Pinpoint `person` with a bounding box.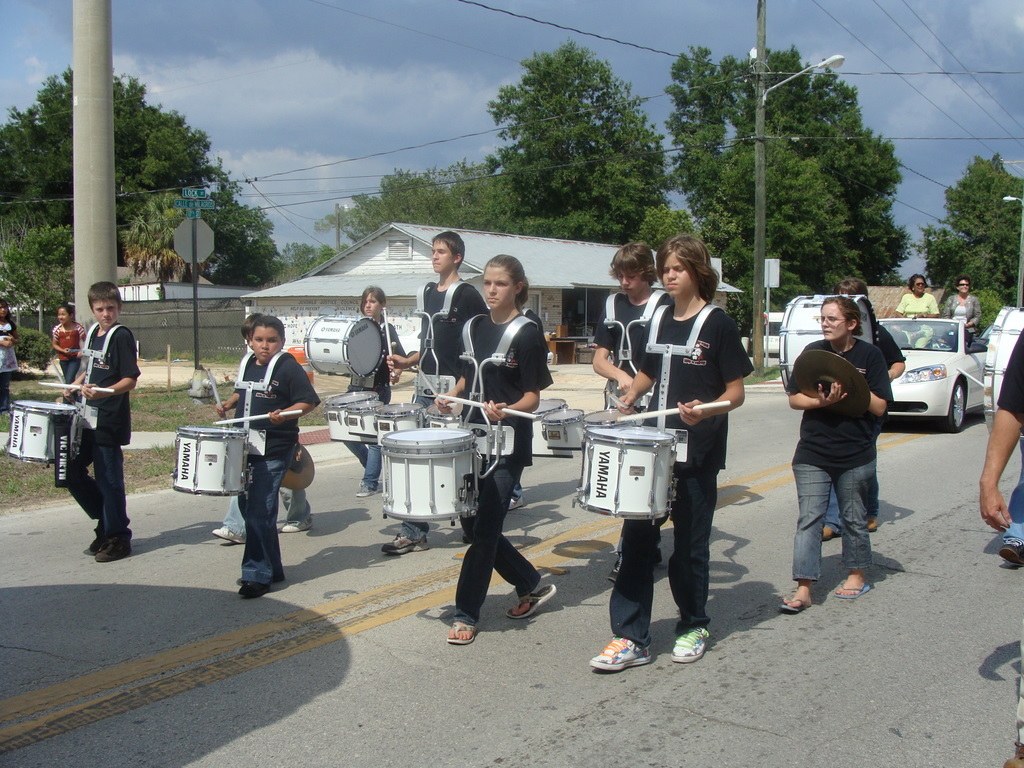
[left=977, top=327, right=1023, bottom=767].
